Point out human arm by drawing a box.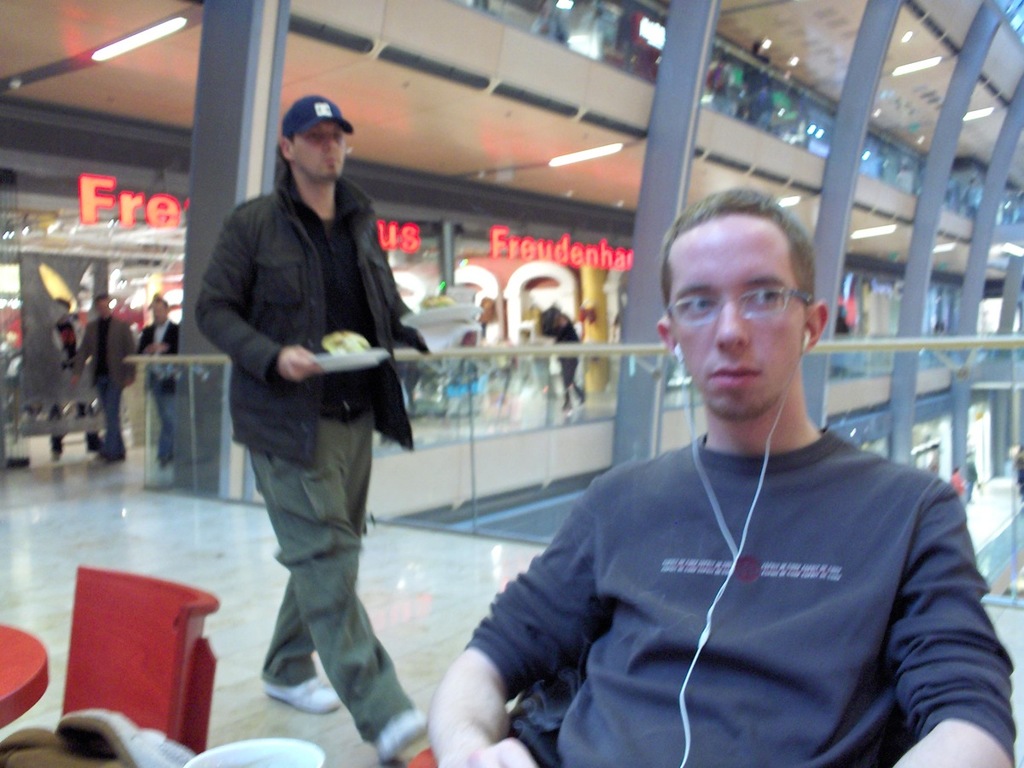
l=190, t=215, r=323, b=392.
